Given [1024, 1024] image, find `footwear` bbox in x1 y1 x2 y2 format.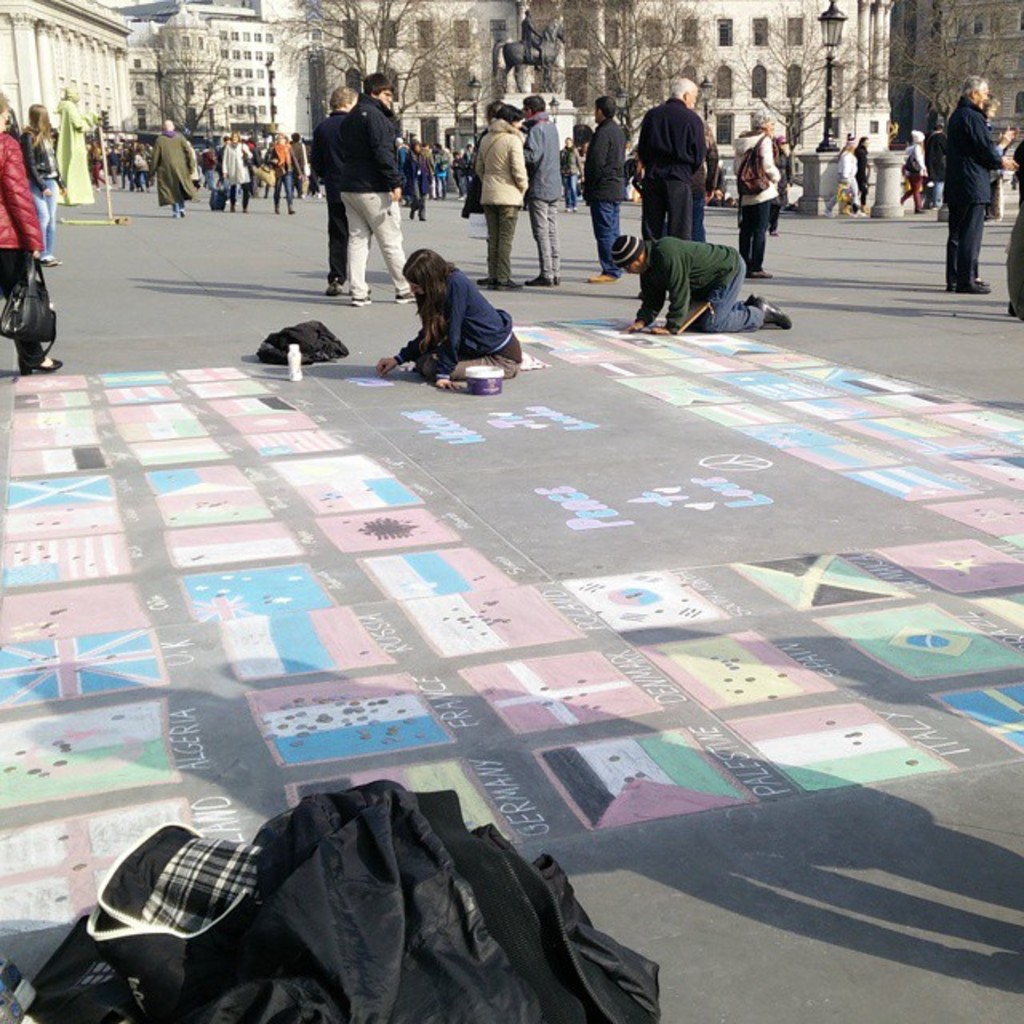
419 216 422 218.
